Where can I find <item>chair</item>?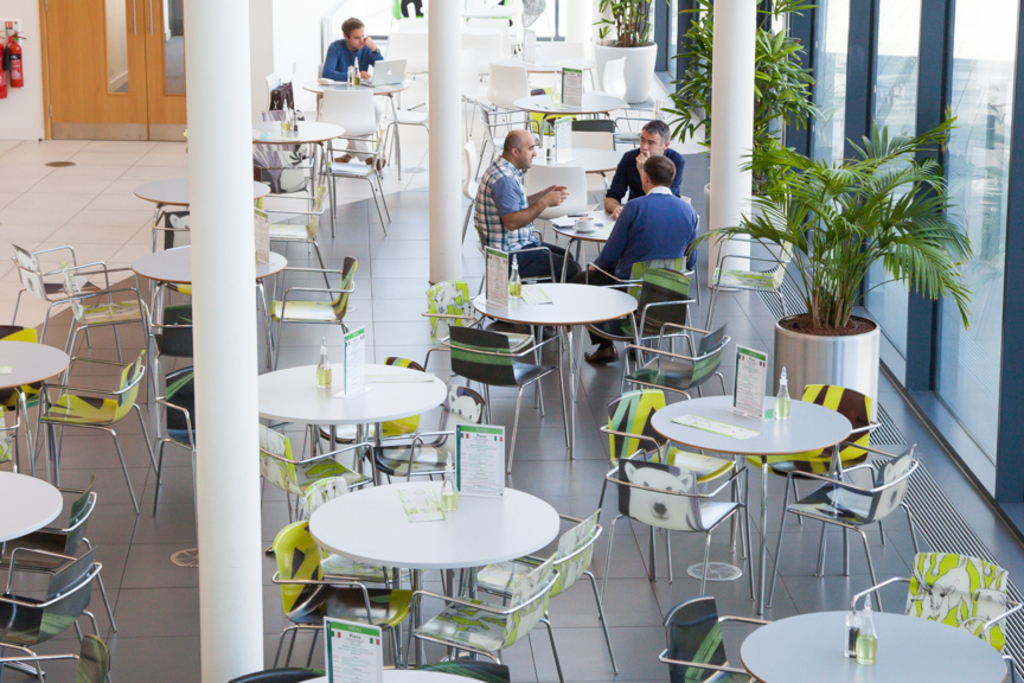
You can find it at [left=617, top=323, right=734, bottom=395].
